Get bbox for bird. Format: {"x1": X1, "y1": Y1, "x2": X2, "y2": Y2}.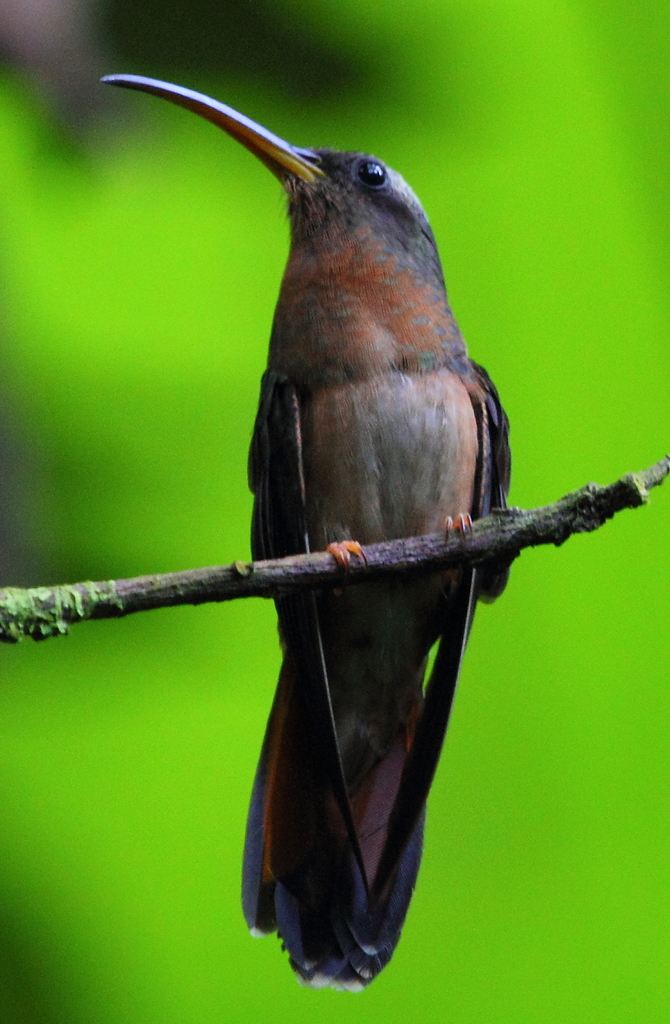
{"x1": 138, "y1": 83, "x2": 544, "y2": 964}.
